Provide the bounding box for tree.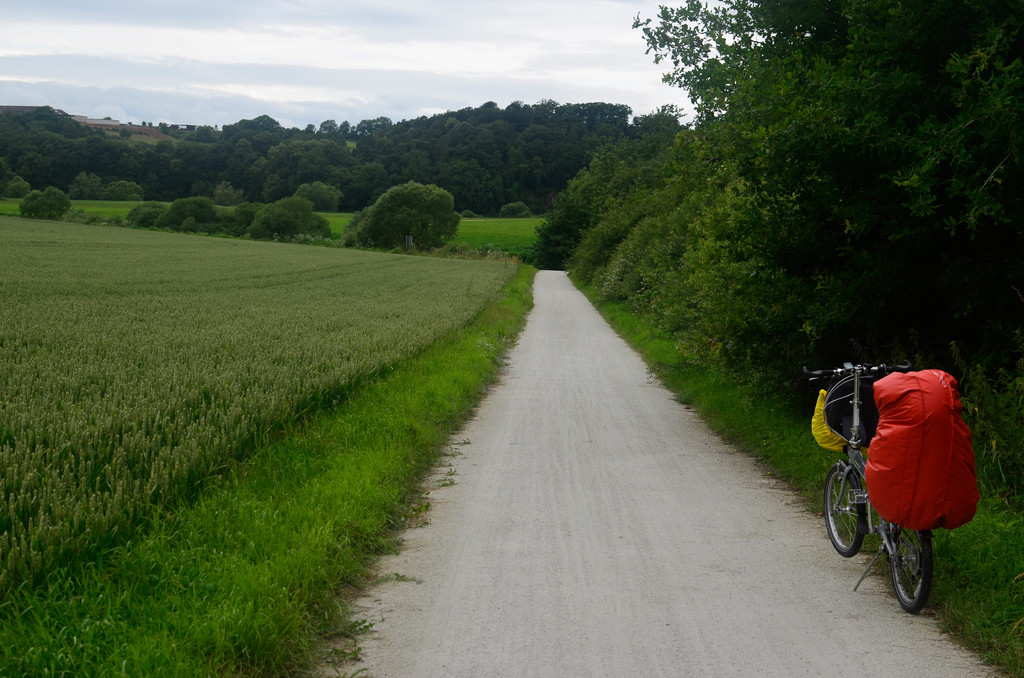
Rect(200, 111, 307, 187).
